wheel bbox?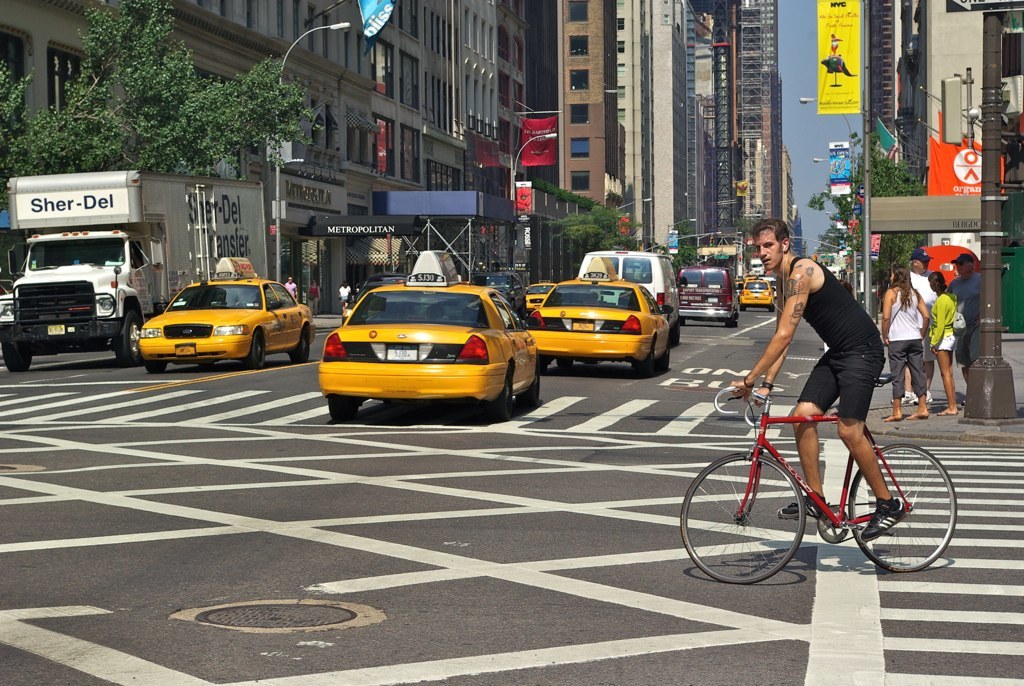
(557, 357, 573, 366)
